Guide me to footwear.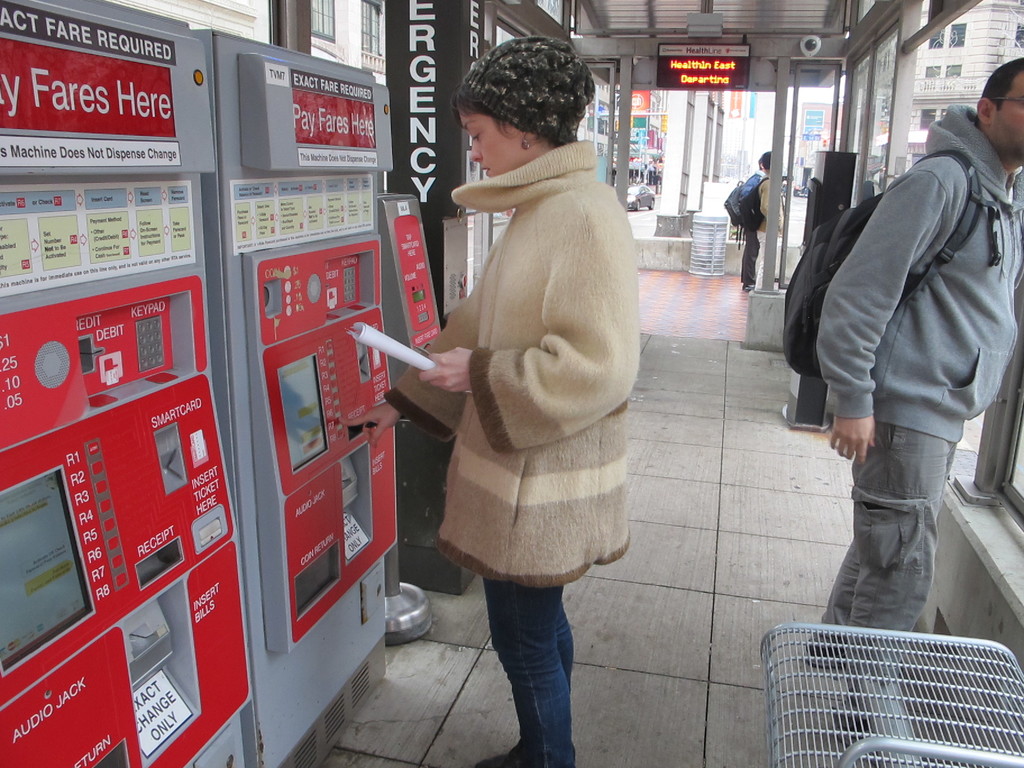
Guidance: [x1=744, y1=281, x2=760, y2=296].
